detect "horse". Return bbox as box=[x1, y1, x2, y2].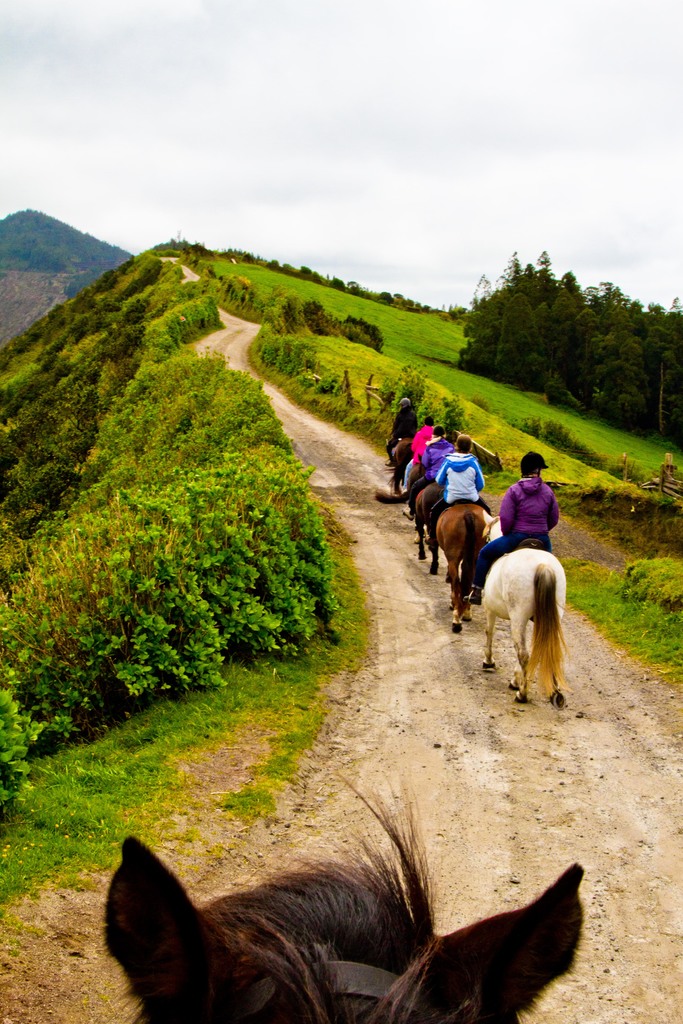
box=[416, 454, 448, 574].
